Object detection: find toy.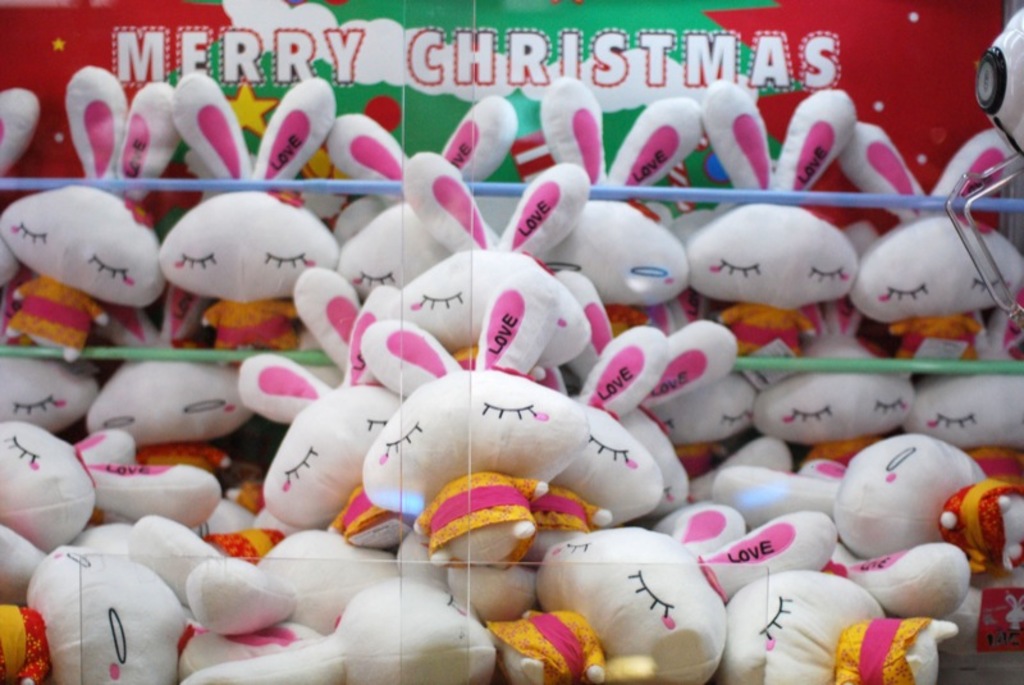
(159, 61, 339, 344).
